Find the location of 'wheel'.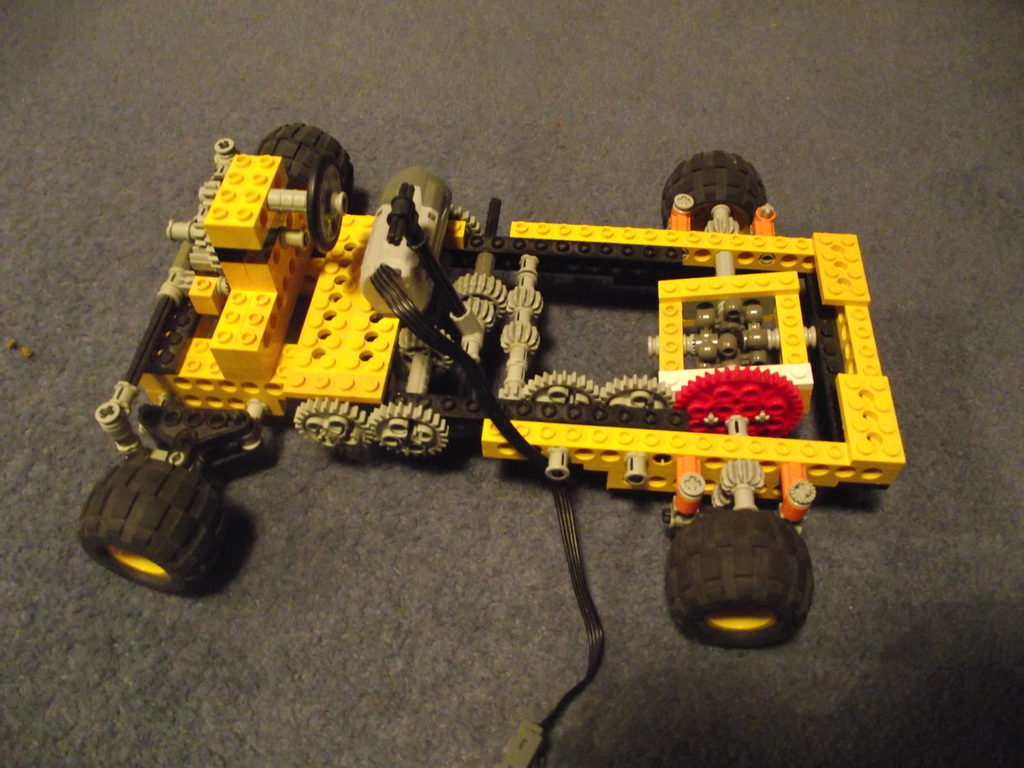
Location: 251/124/362/206.
